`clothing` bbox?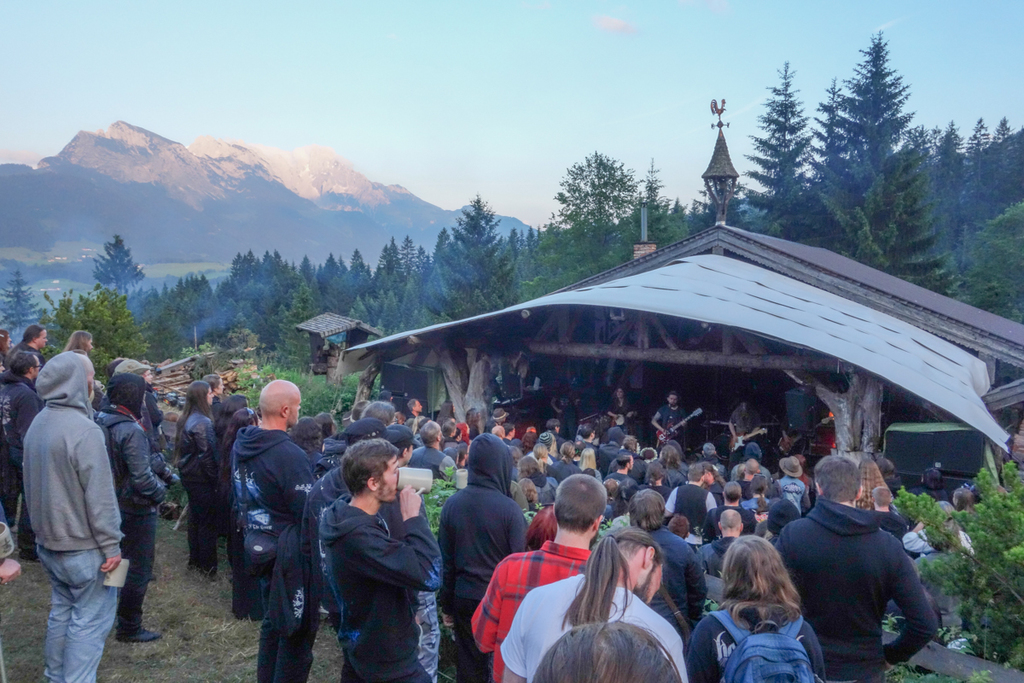
(548,461,579,481)
